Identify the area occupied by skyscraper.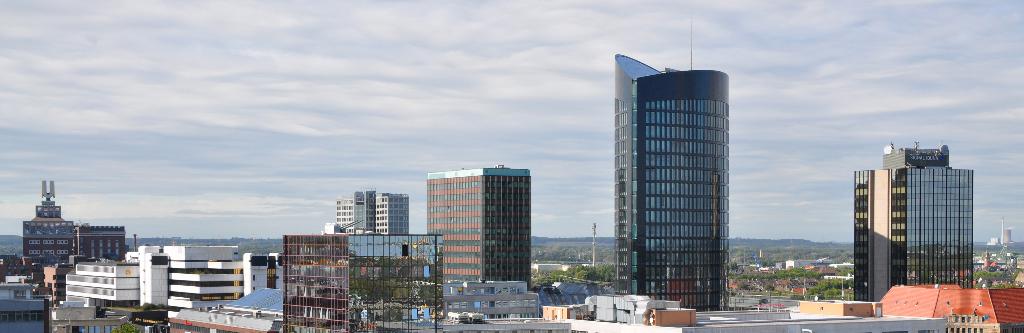
Area: (left=600, top=47, right=754, bottom=303).
